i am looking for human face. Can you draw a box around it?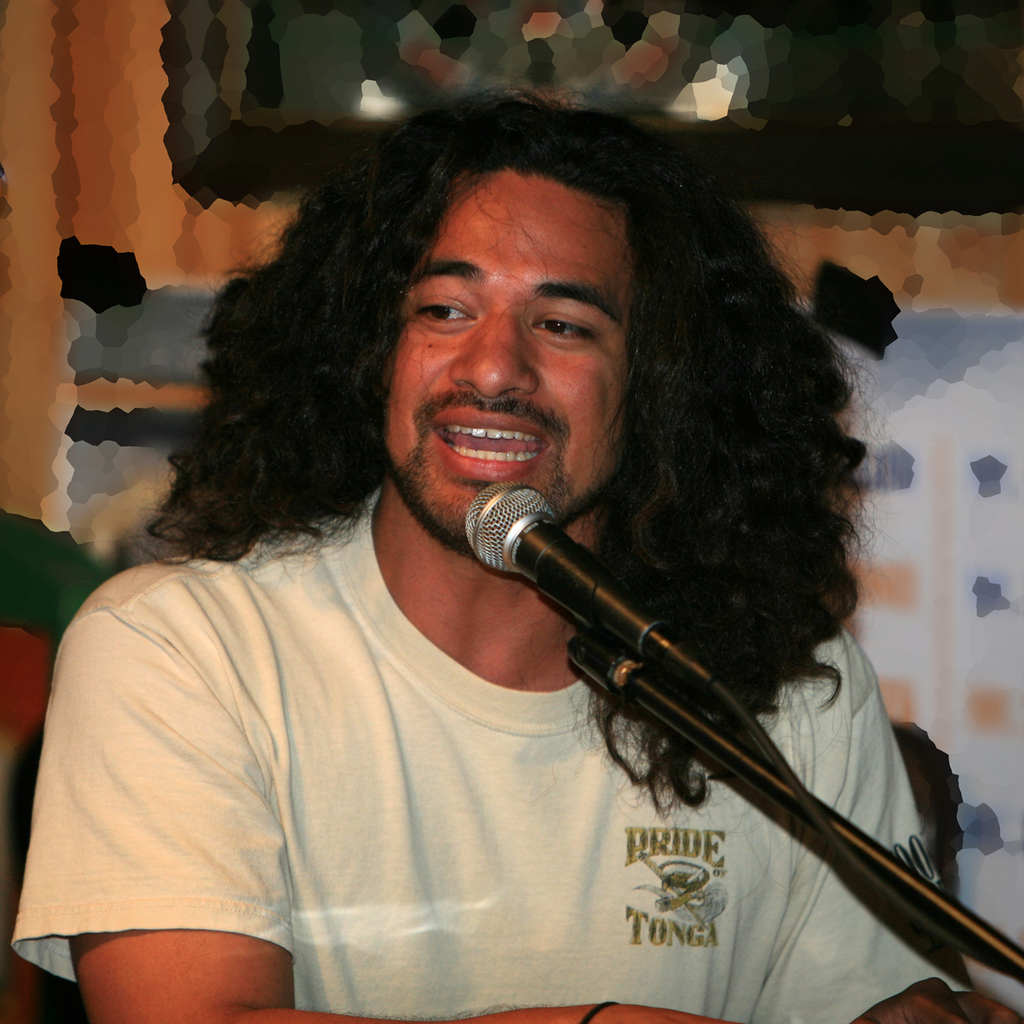
Sure, the bounding box is rect(372, 171, 652, 535).
